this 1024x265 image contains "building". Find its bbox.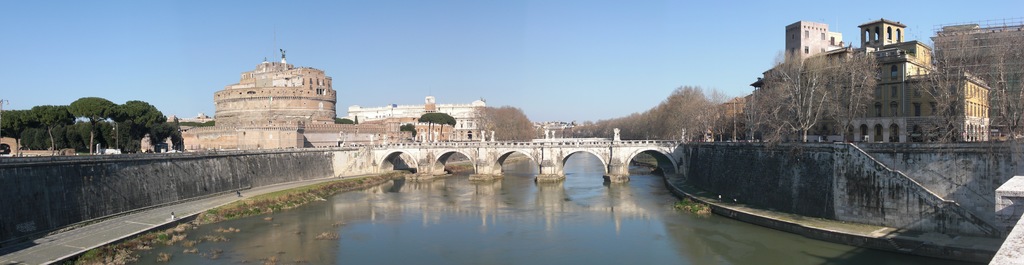
752, 17, 989, 143.
